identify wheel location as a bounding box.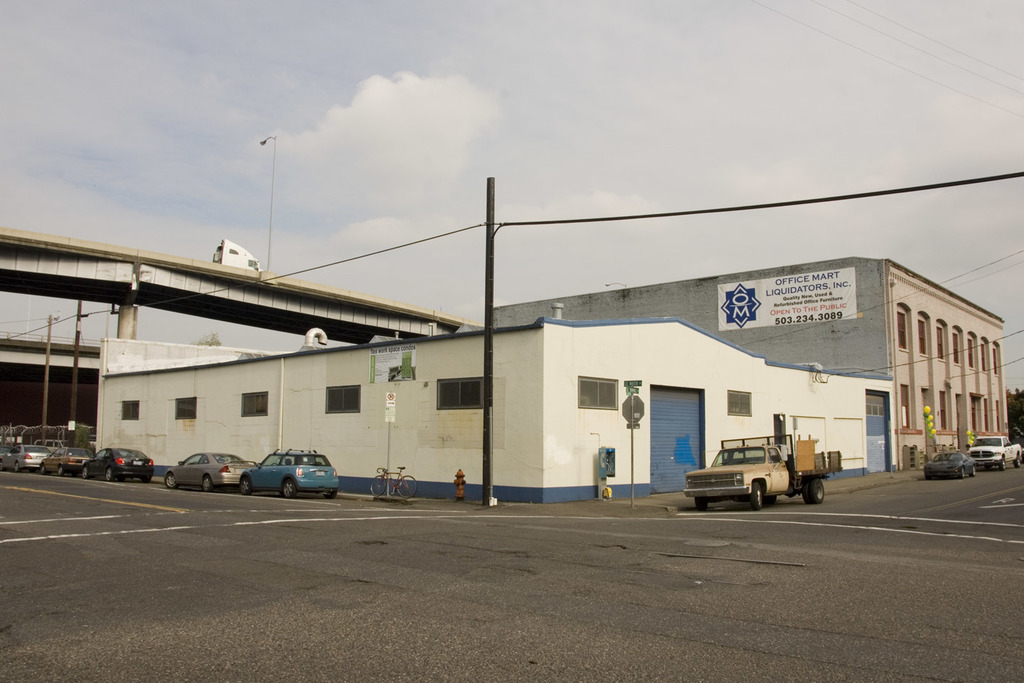
x1=750 y1=481 x2=762 y2=507.
